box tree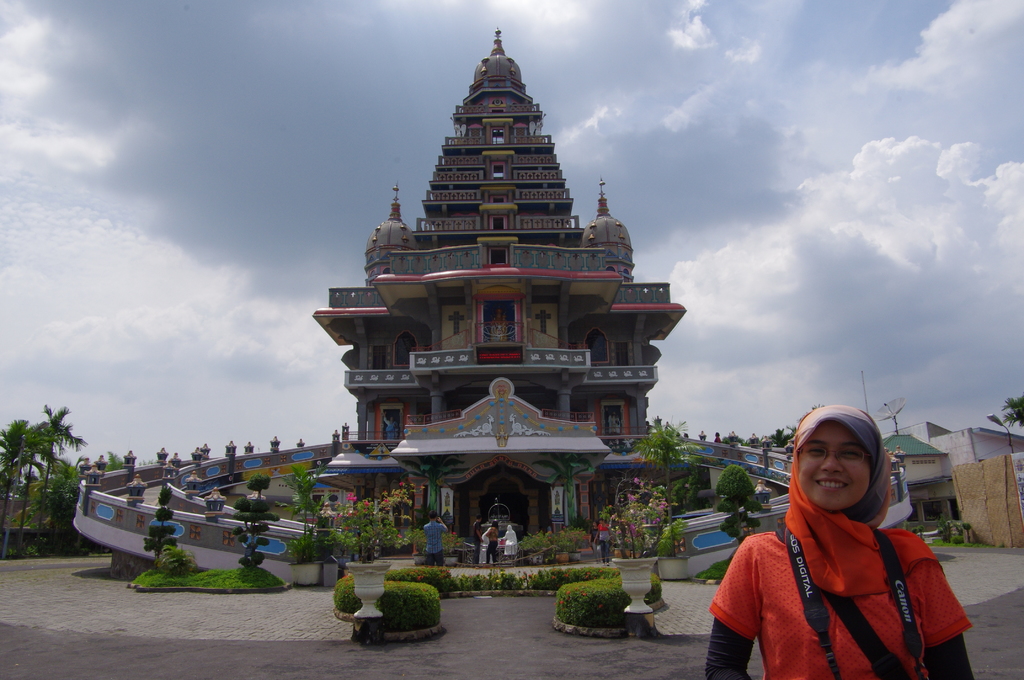
rect(708, 471, 780, 544)
